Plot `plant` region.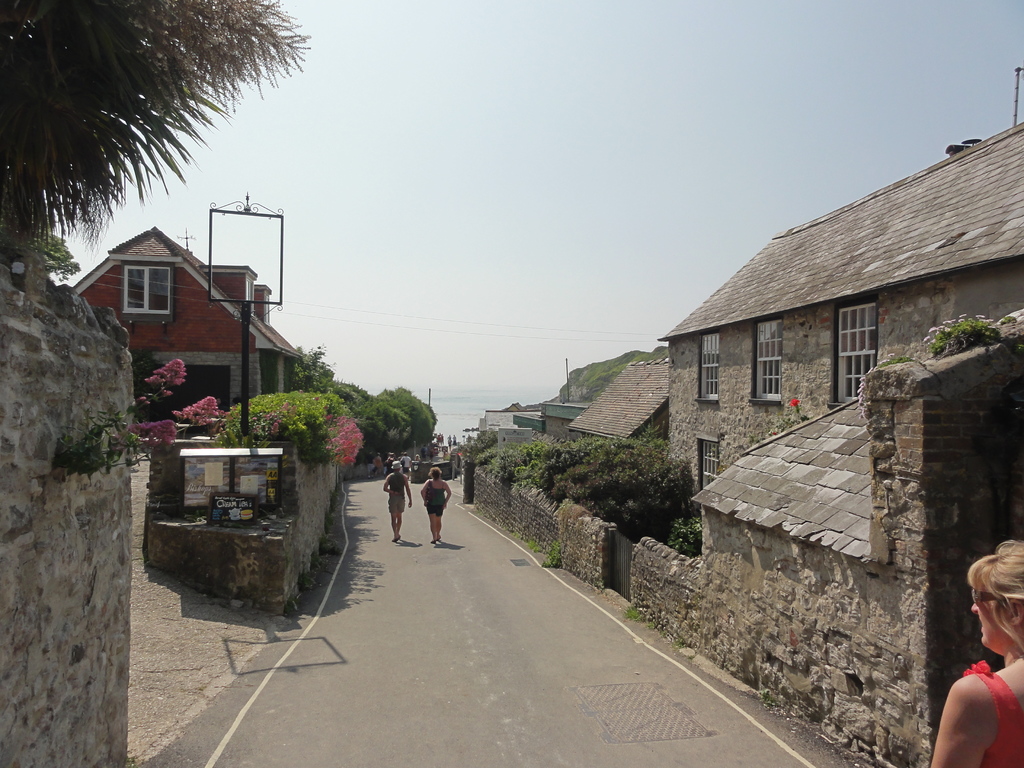
Plotted at {"x1": 516, "y1": 431, "x2": 562, "y2": 504}.
